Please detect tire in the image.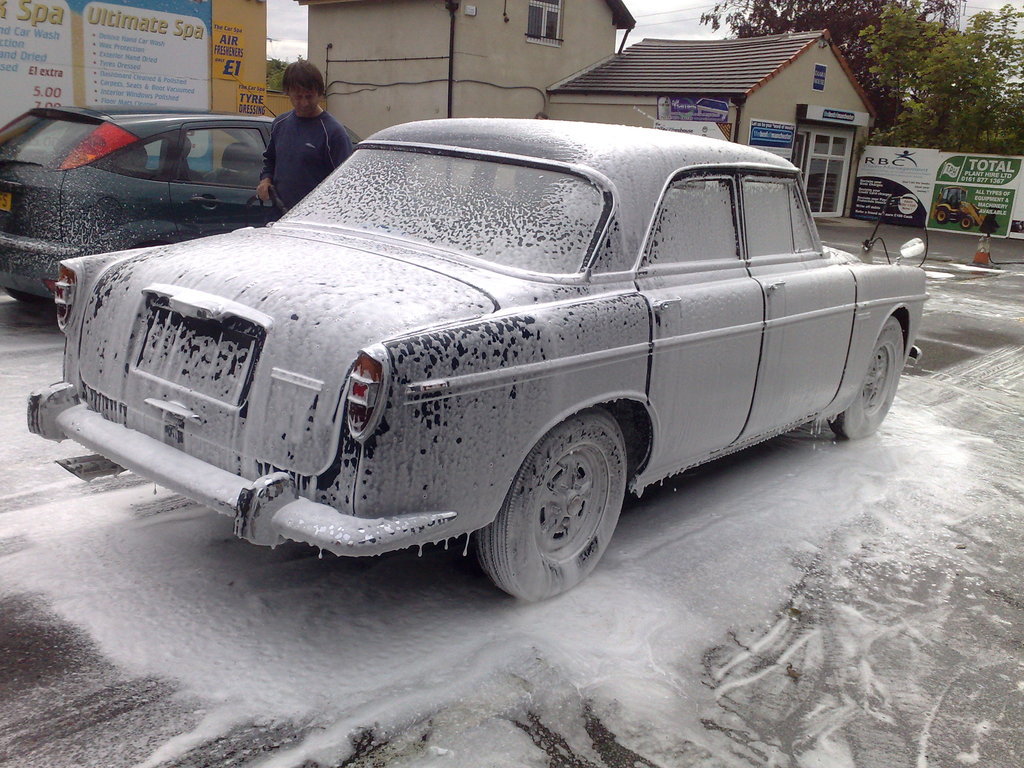
(x1=477, y1=410, x2=629, y2=606).
